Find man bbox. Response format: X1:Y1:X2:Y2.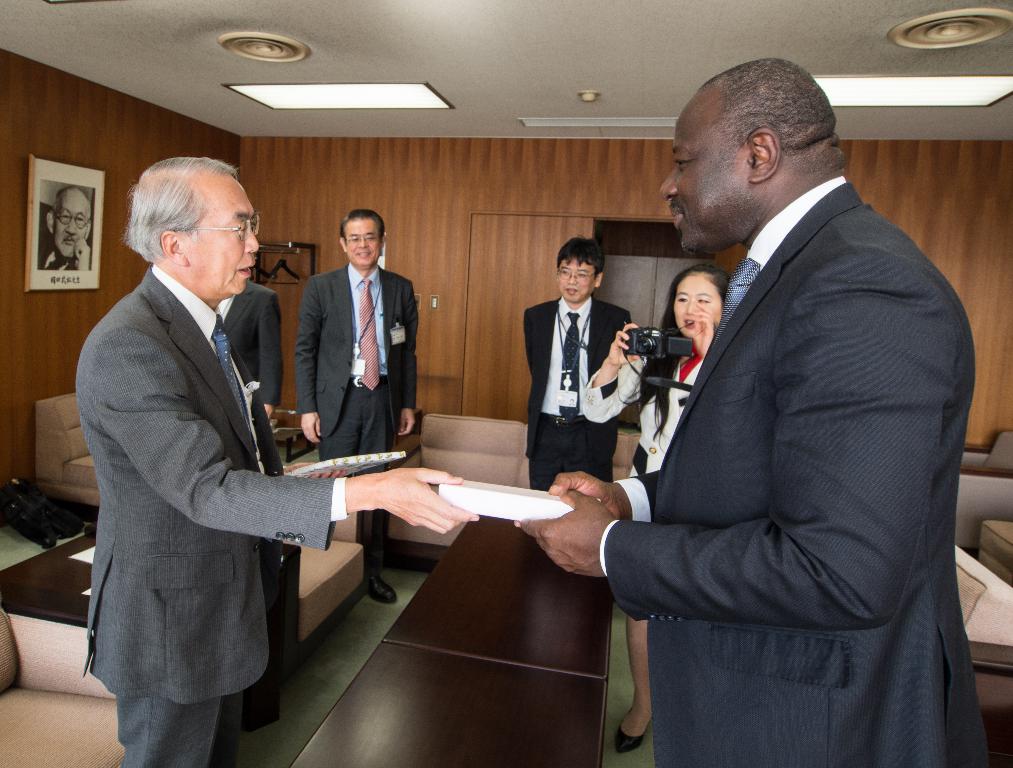
220:286:284:415.
